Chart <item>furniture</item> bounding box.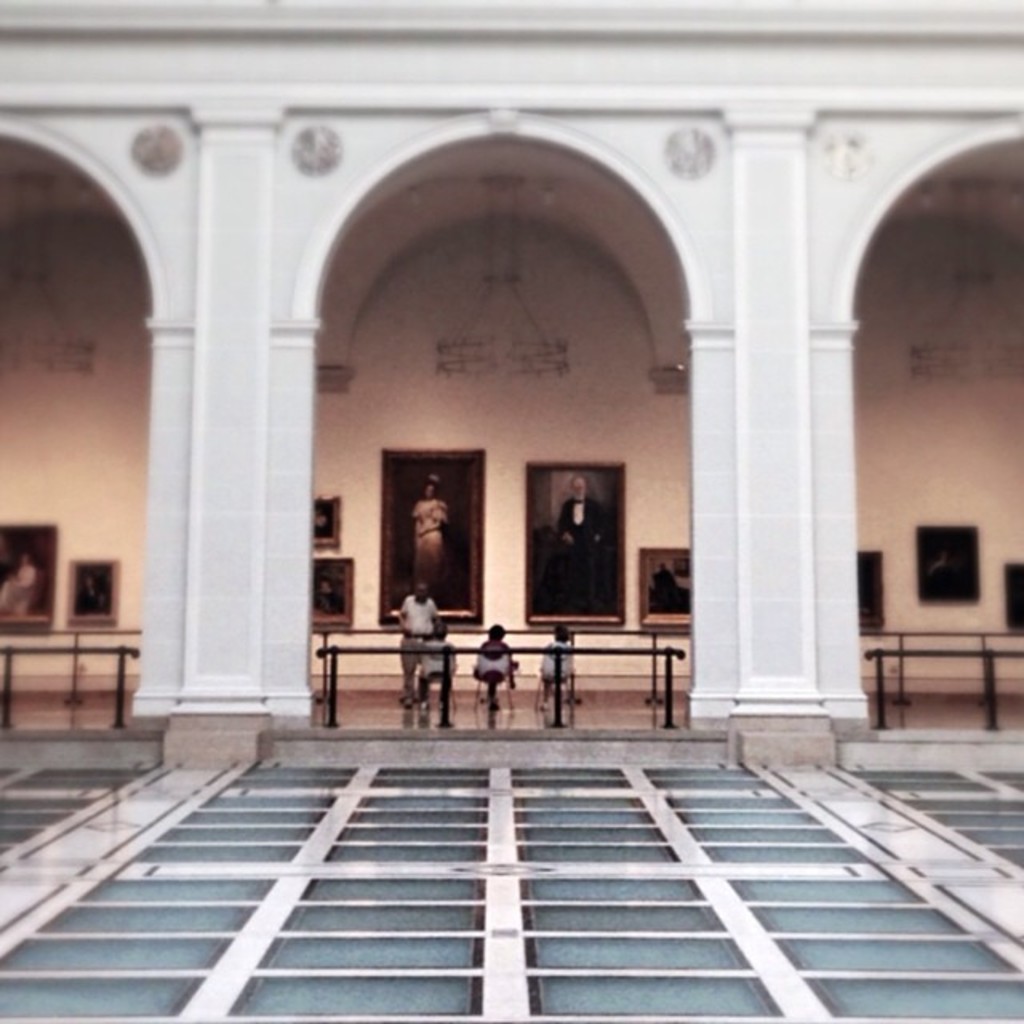
Charted: l=472, t=658, r=515, b=707.
